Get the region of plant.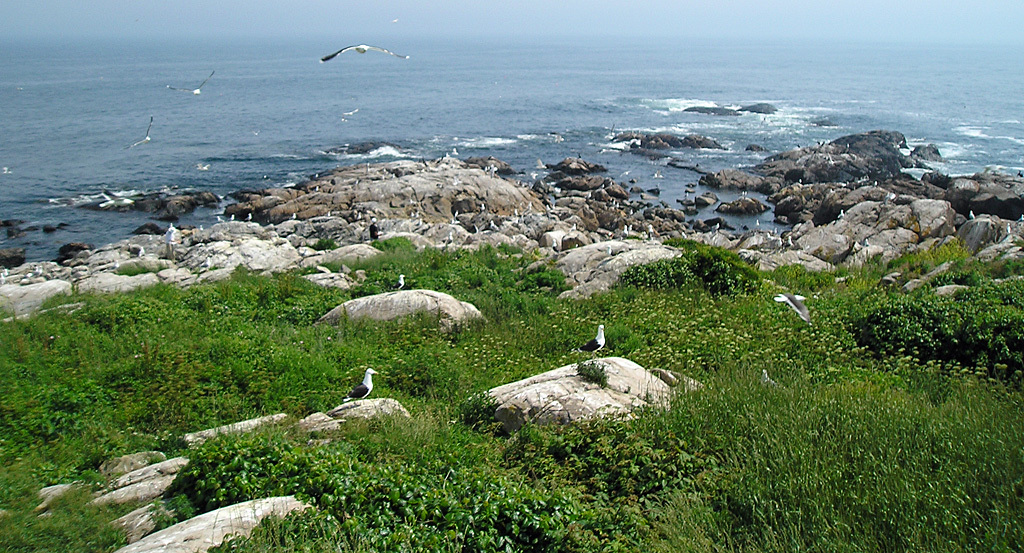
rect(850, 282, 1023, 368).
